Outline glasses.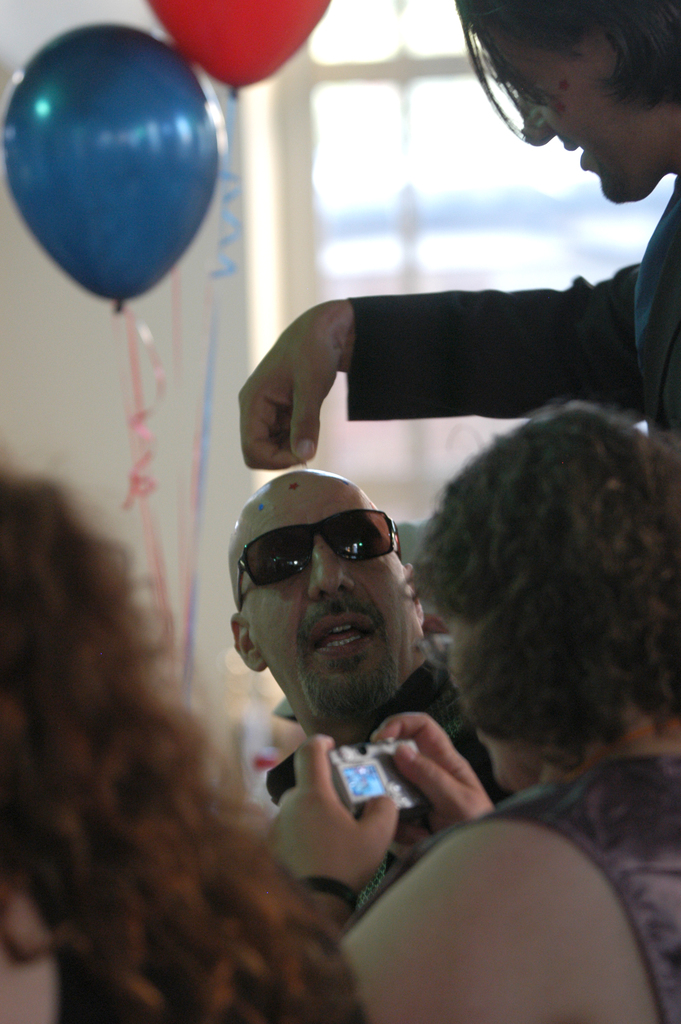
Outline: (left=239, top=525, right=435, bottom=604).
